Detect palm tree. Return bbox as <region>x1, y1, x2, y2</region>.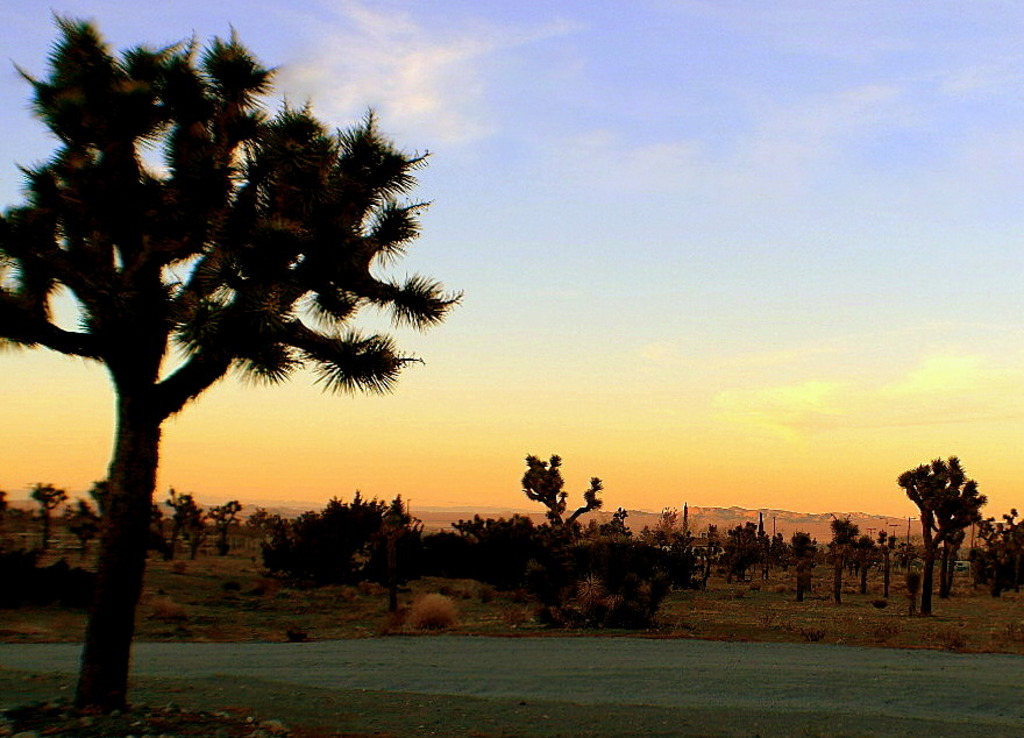
<region>0, 38, 445, 716</region>.
